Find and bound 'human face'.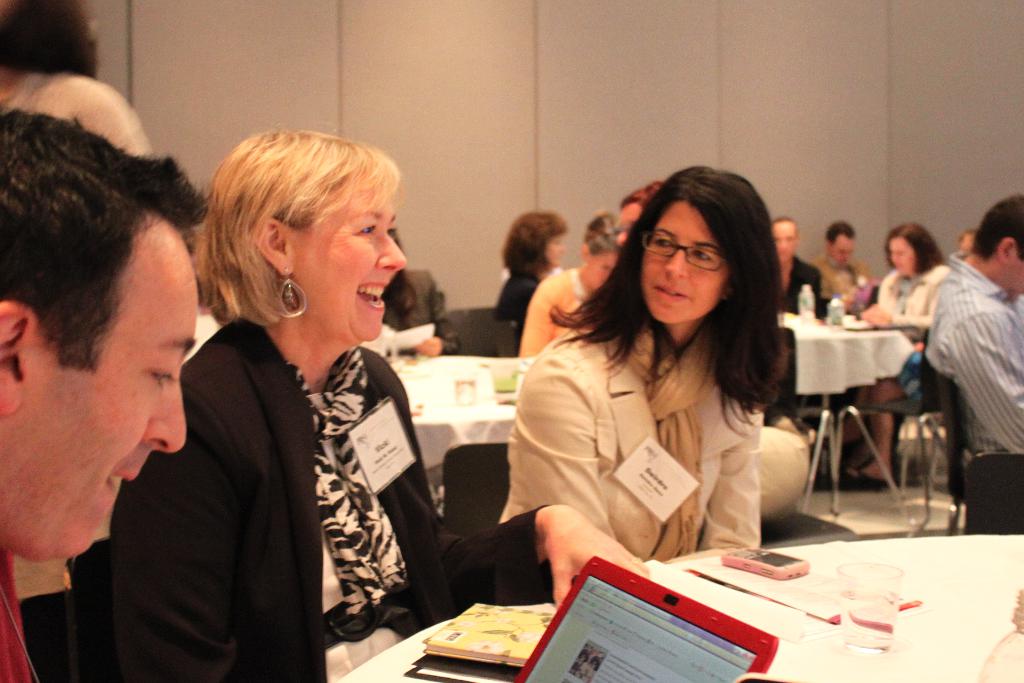
Bound: left=585, top=247, right=611, bottom=293.
